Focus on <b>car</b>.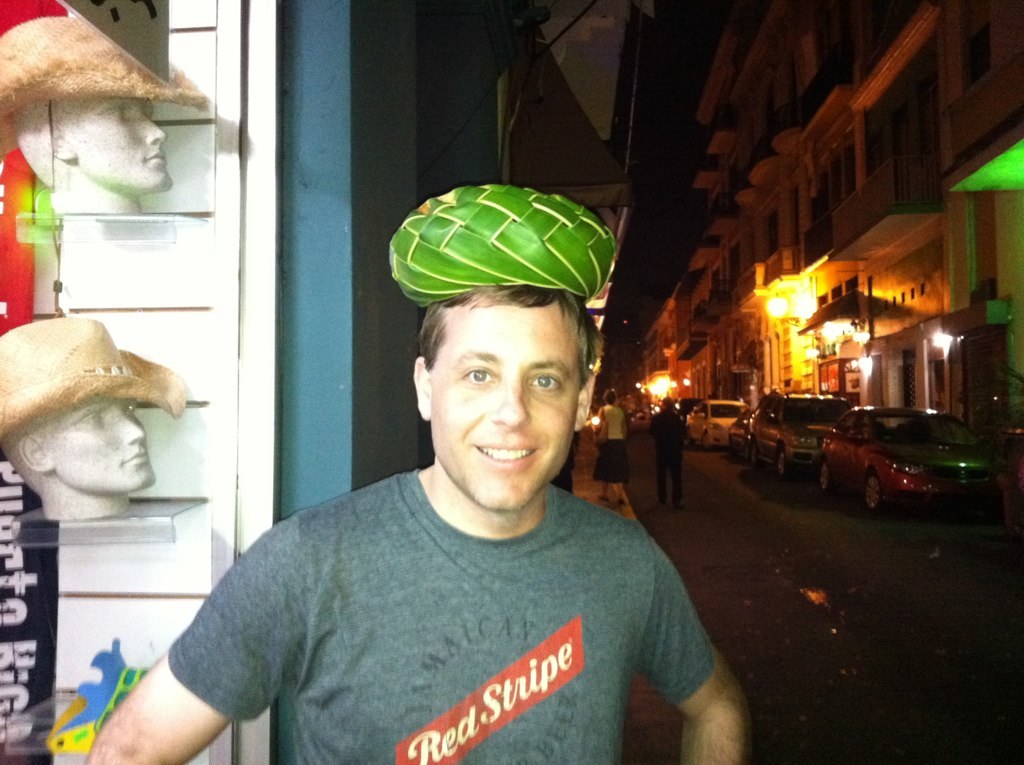
Focused at bbox(746, 384, 849, 468).
